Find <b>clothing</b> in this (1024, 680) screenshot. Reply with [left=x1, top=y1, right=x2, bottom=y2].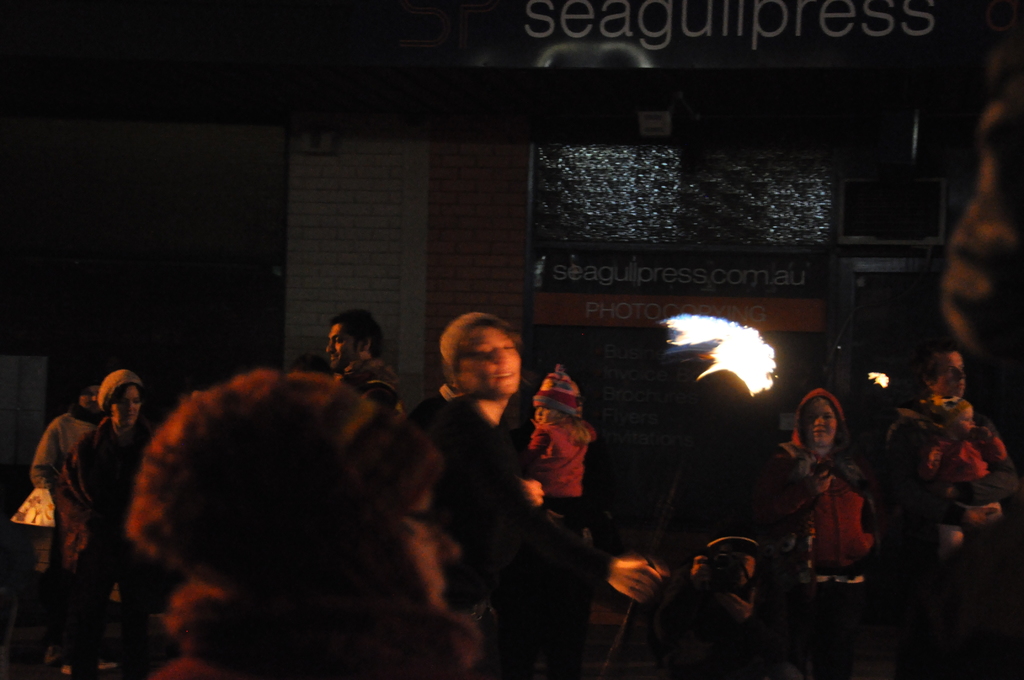
[left=68, top=426, right=170, bottom=643].
